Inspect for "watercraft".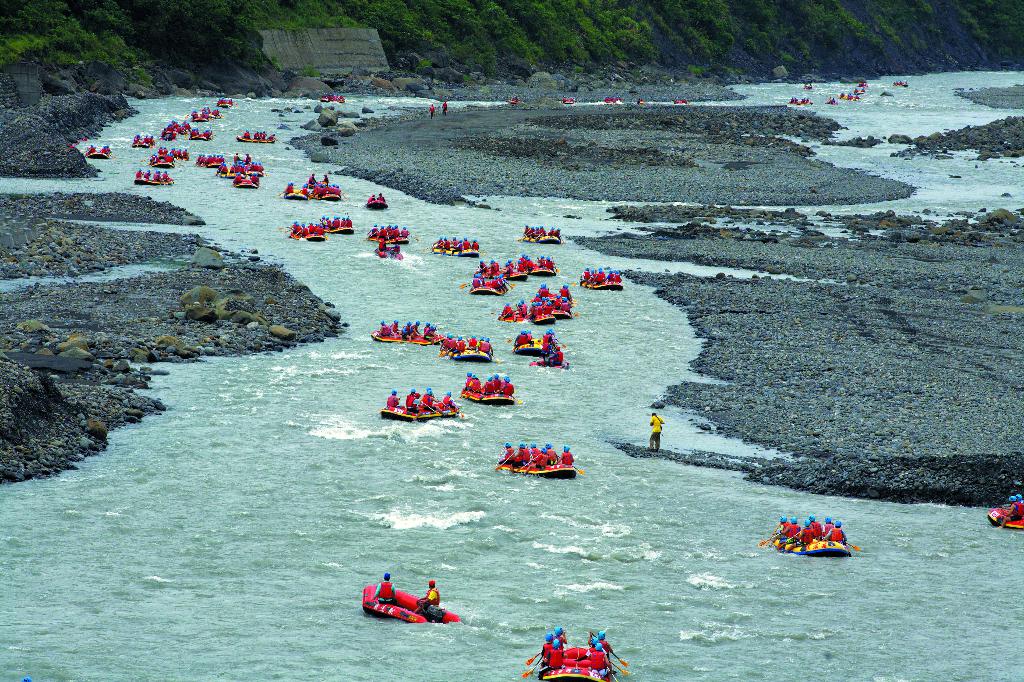
Inspection: bbox(603, 95, 620, 105).
